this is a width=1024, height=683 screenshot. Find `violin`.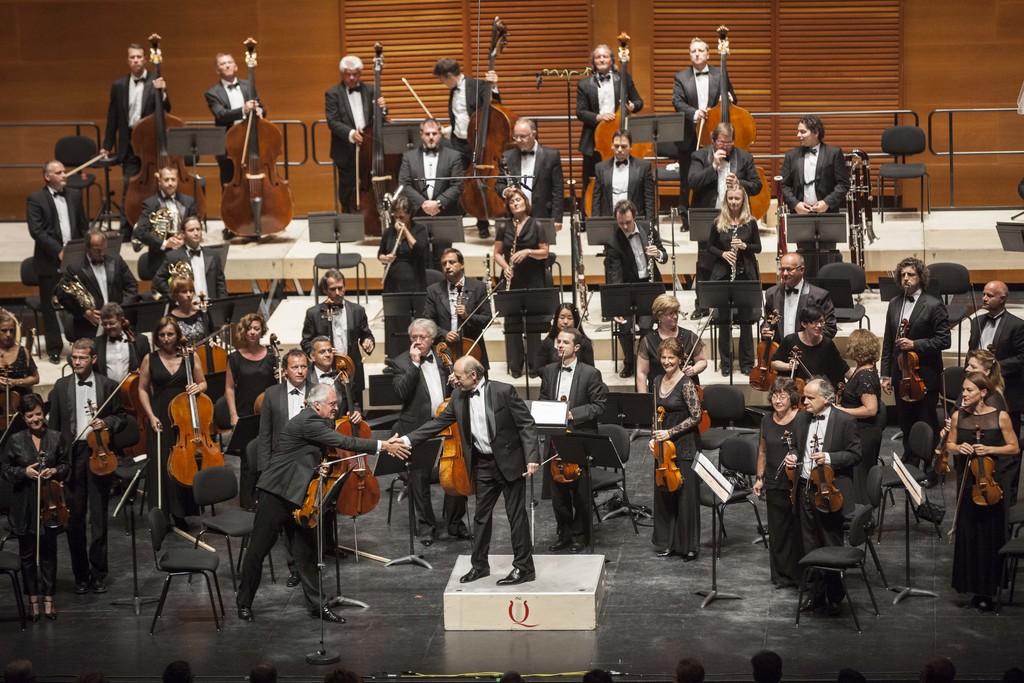
Bounding box: box=[221, 37, 297, 244].
